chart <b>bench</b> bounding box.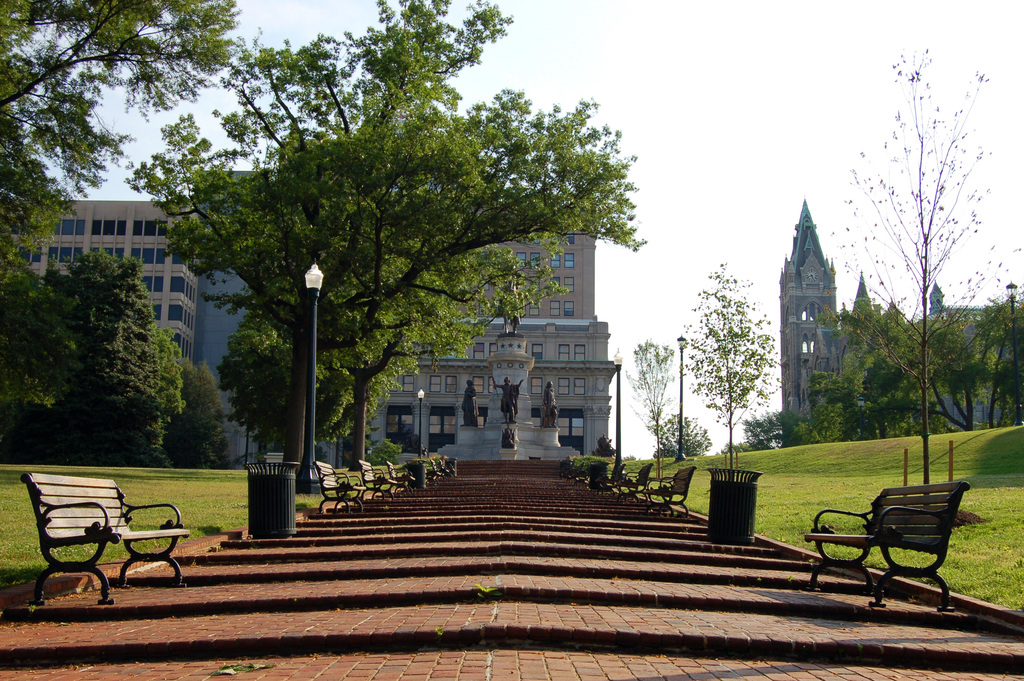
Charted: locate(17, 475, 193, 605).
